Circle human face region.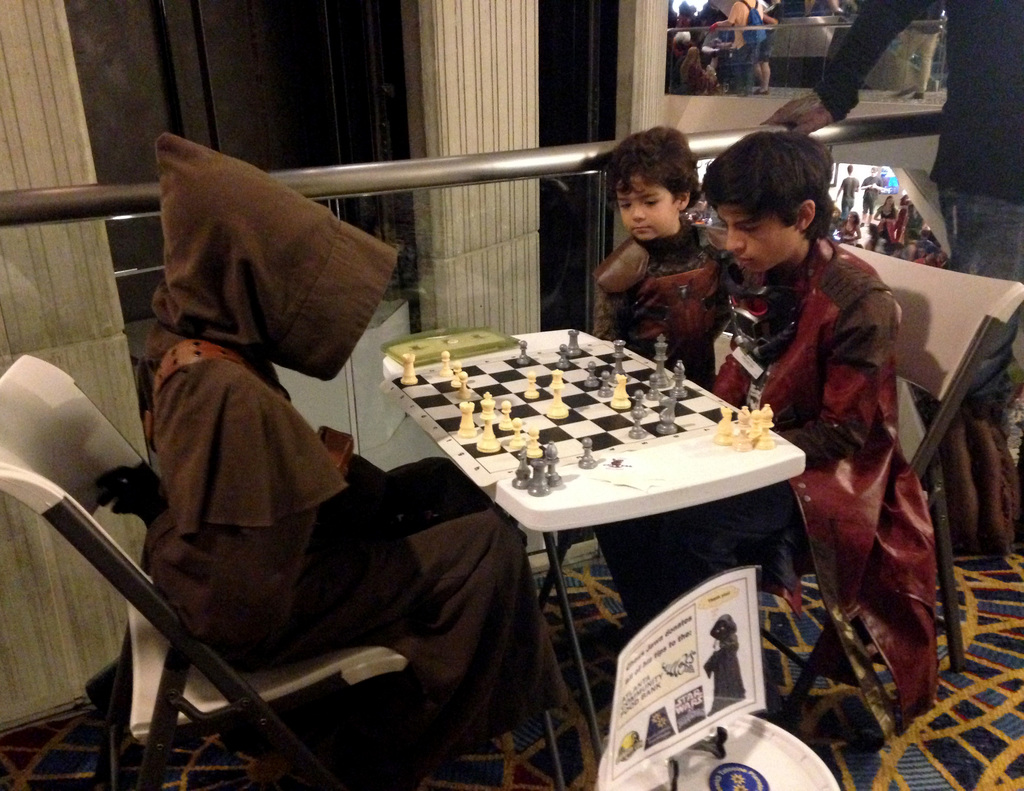
Region: 834:209:841:214.
